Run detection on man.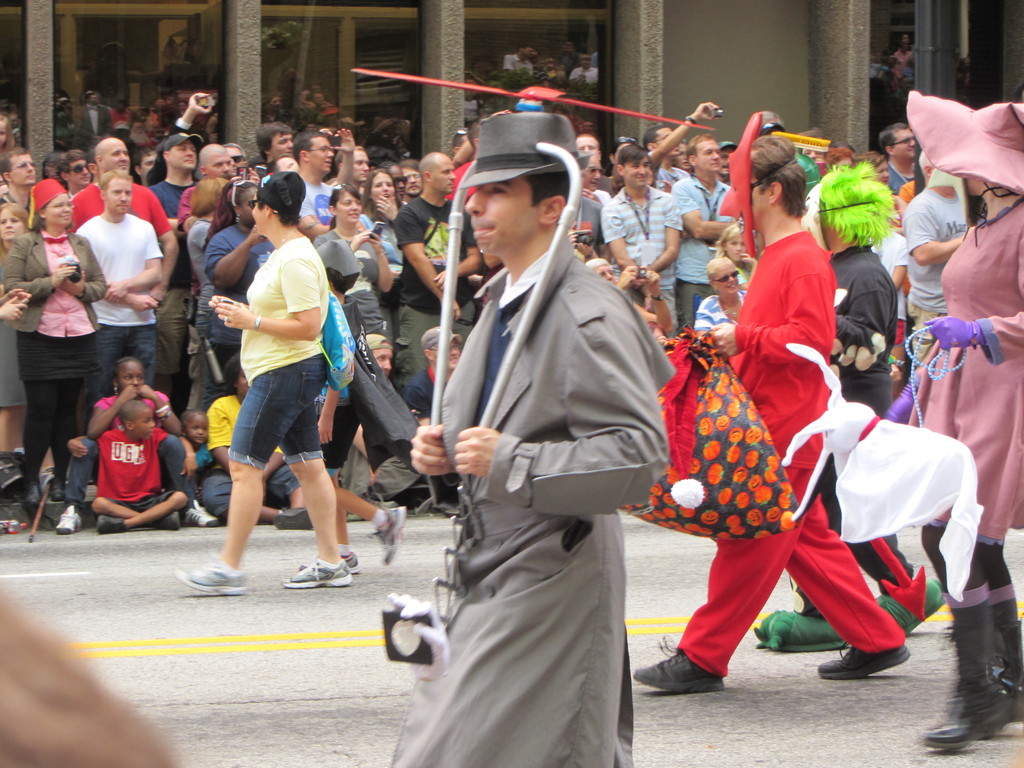
Result: {"left": 637, "top": 95, "right": 717, "bottom": 189}.
